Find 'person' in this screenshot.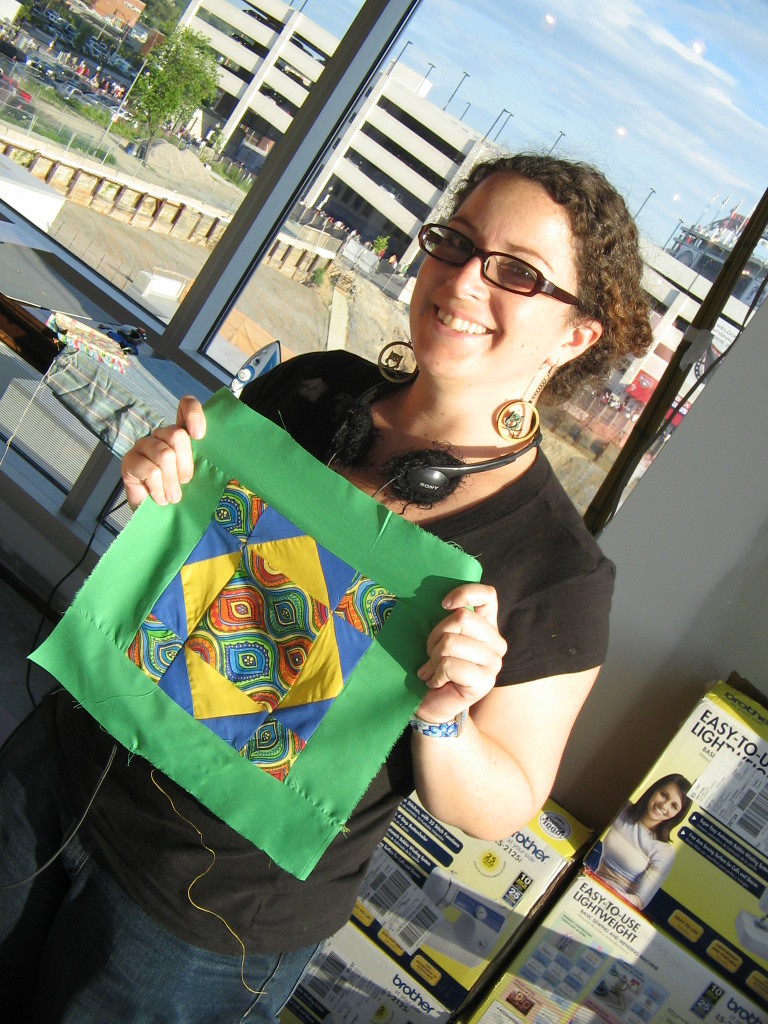
The bounding box for 'person' is [587,773,695,915].
